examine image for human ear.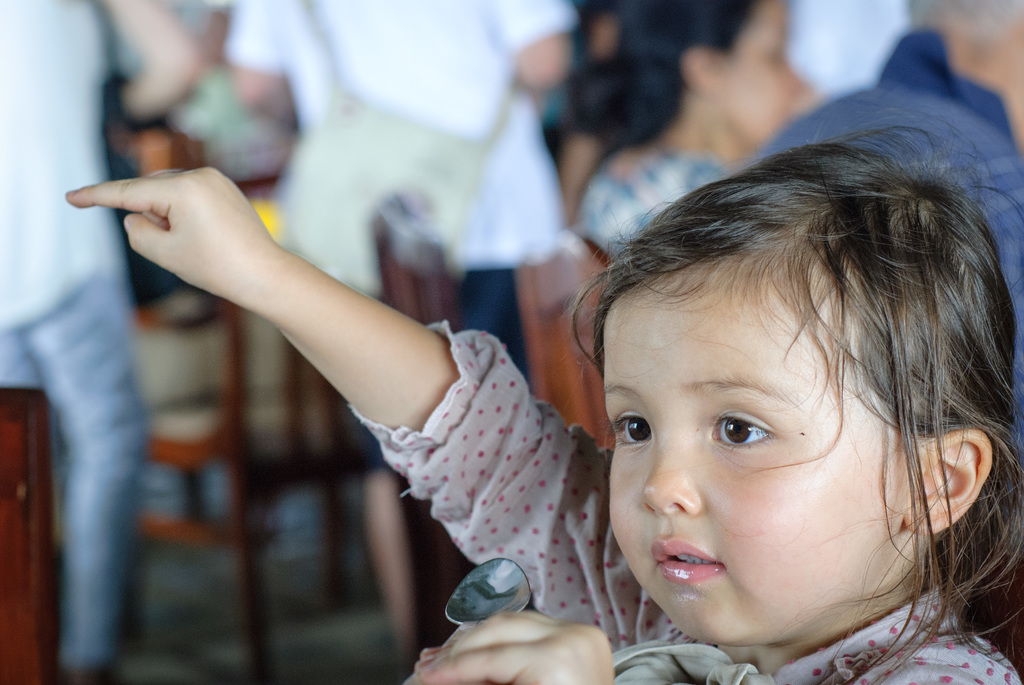
Examination result: box=[682, 44, 728, 97].
